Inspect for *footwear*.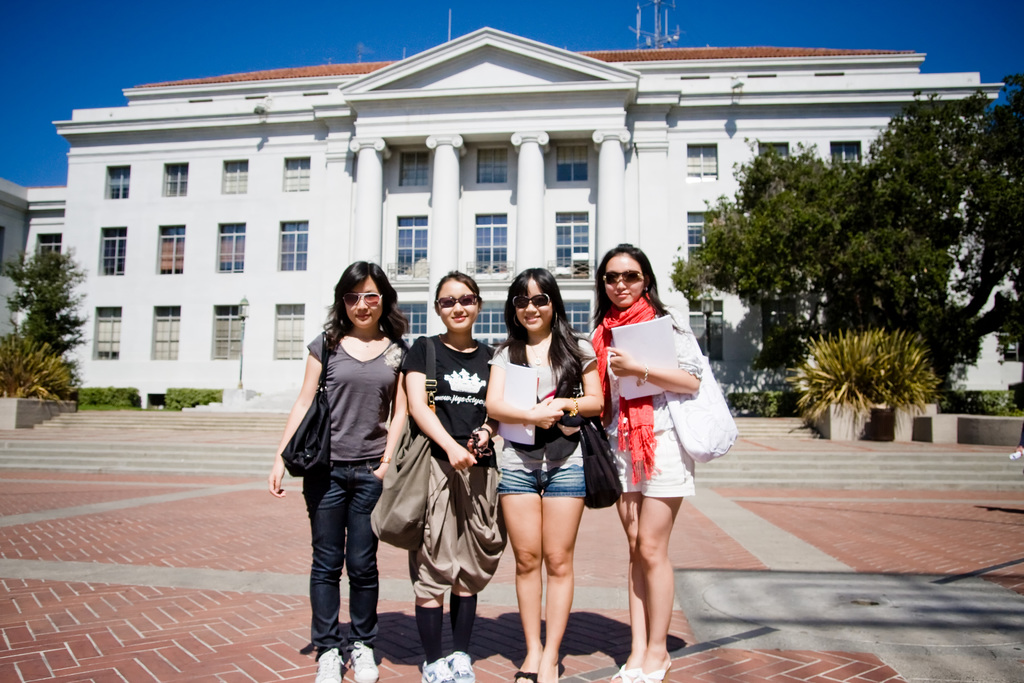
Inspection: [421,659,456,682].
